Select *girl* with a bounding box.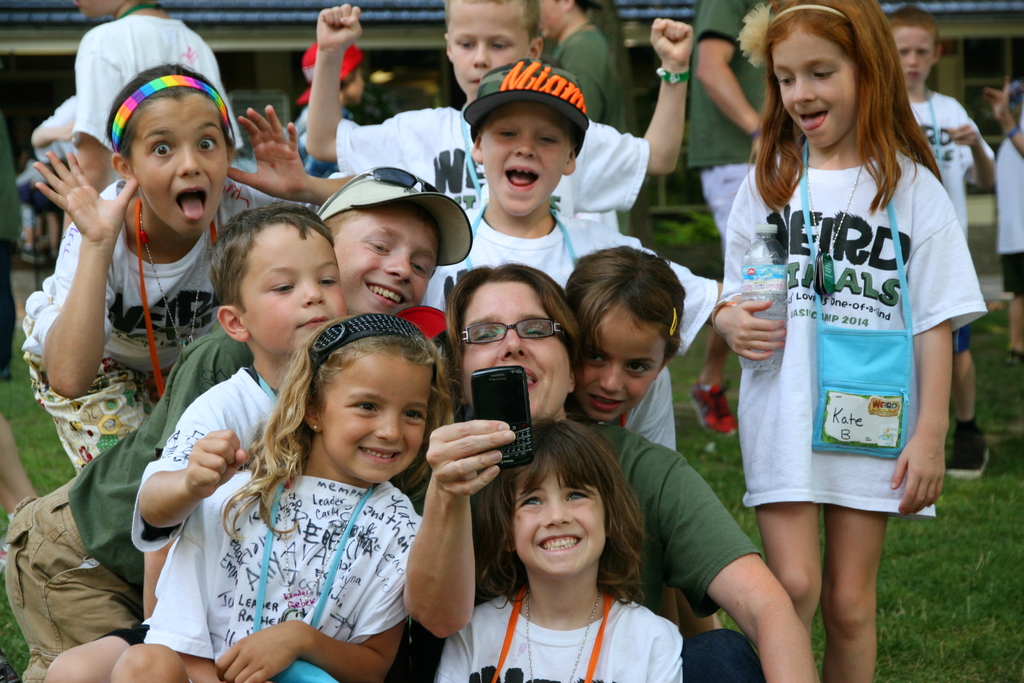
(429,418,682,682).
